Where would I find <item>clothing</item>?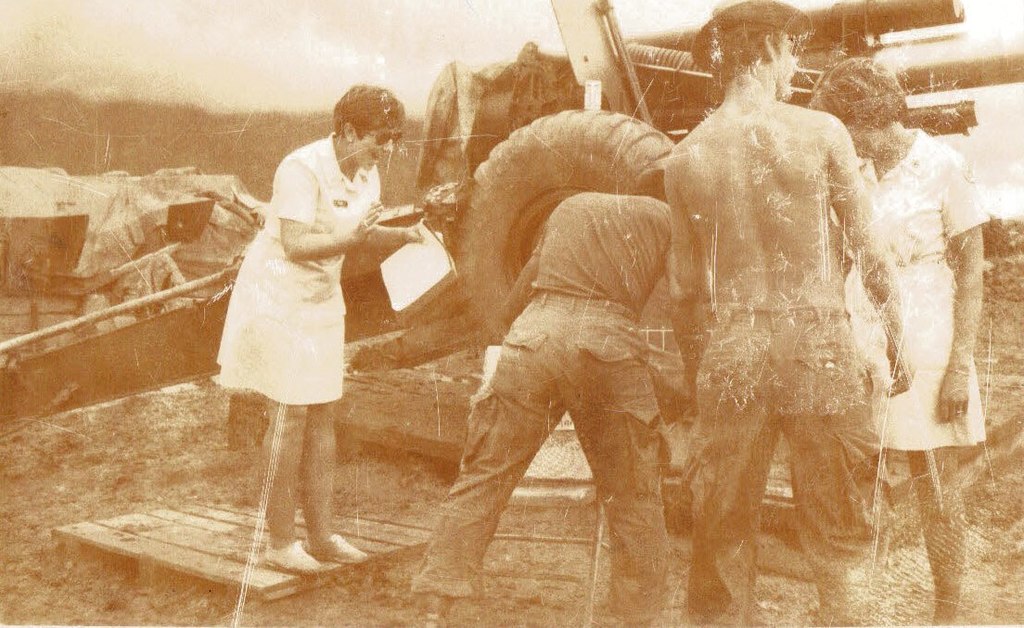
At 404:192:679:615.
